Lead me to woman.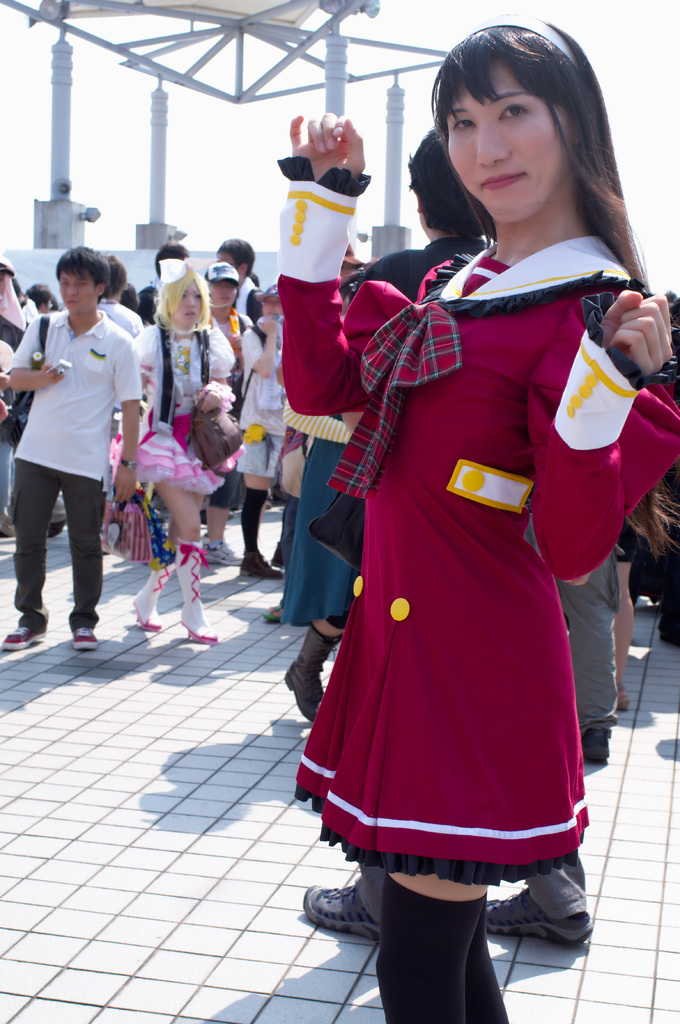
Lead to 203,260,248,403.
